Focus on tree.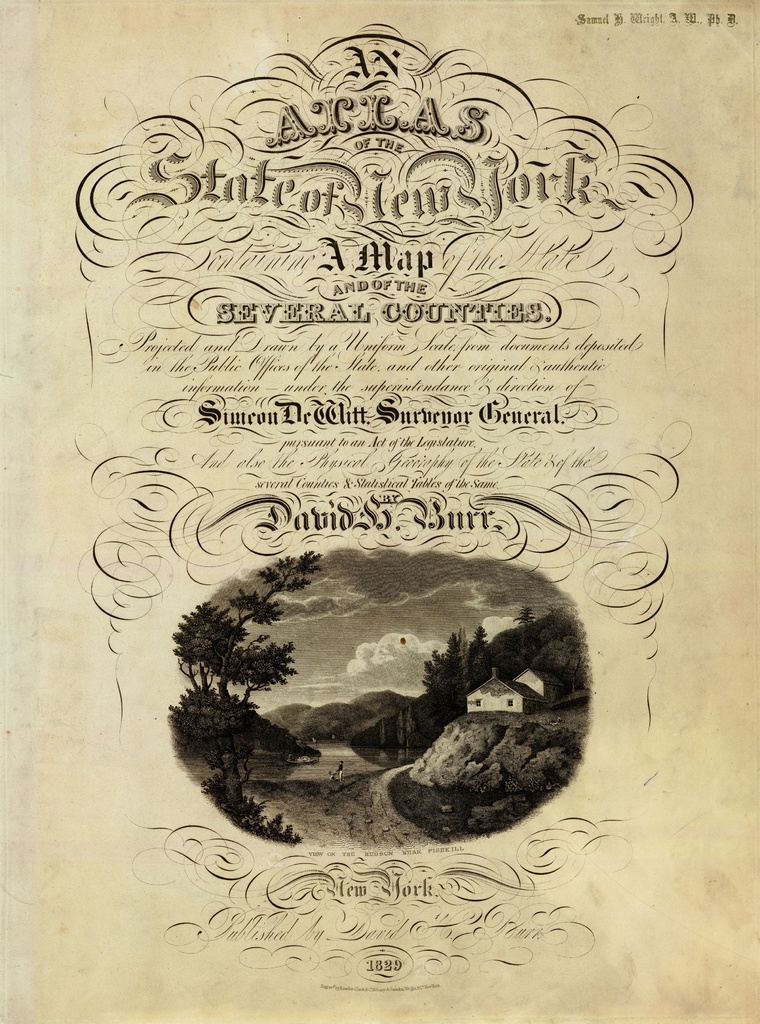
Focused at select_region(420, 626, 464, 729).
